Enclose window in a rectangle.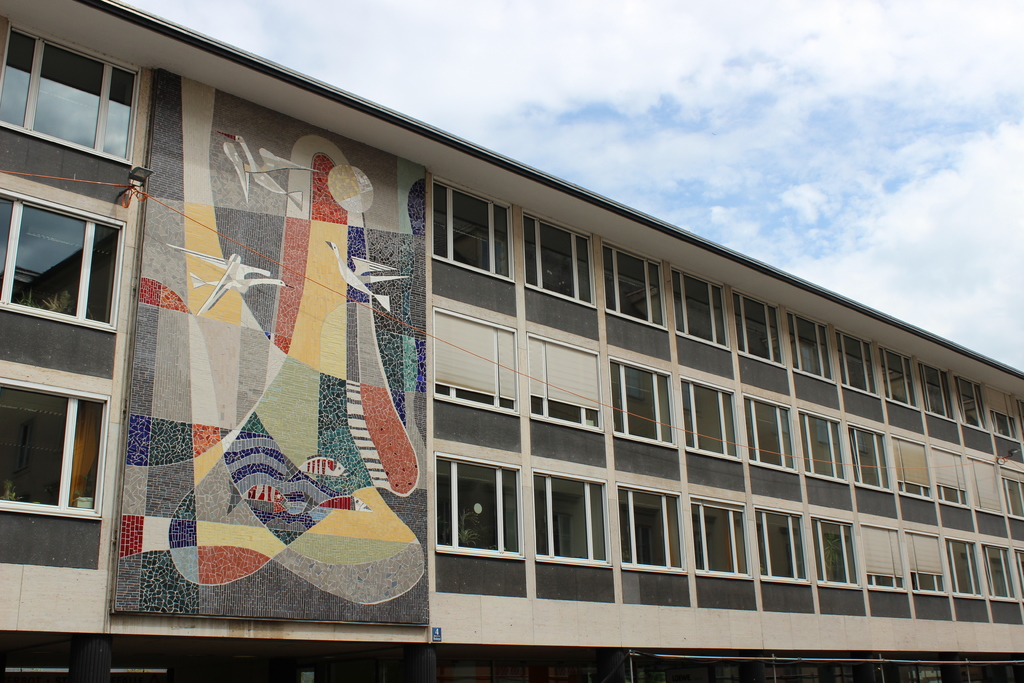
crop(883, 349, 919, 411).
